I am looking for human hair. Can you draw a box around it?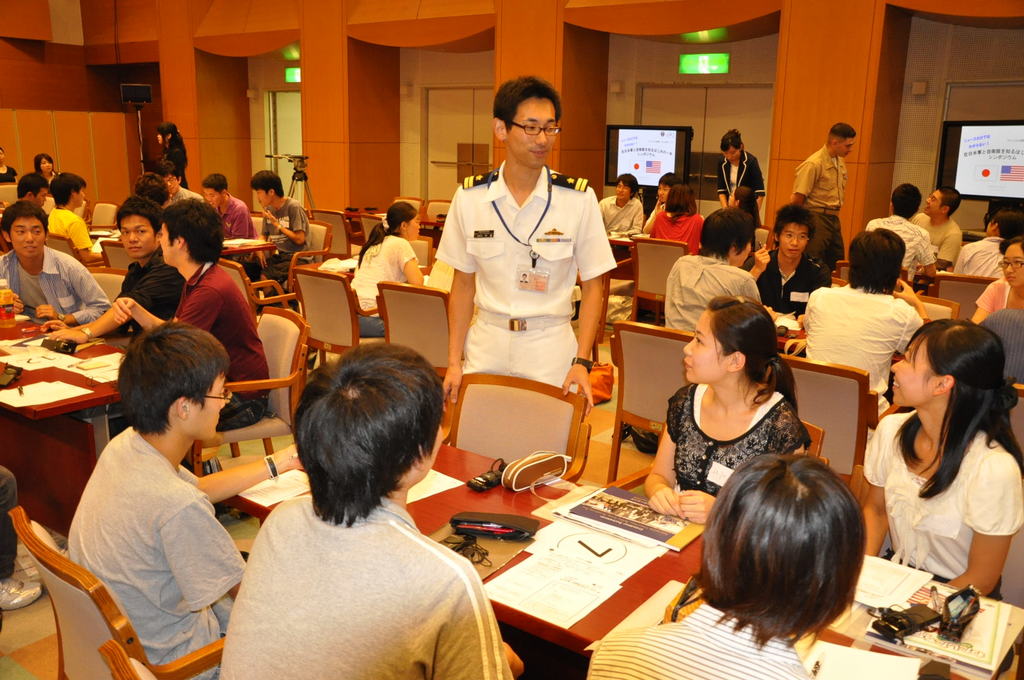
Sure, the bounding box is select_region(134, 172, 168, 205).
